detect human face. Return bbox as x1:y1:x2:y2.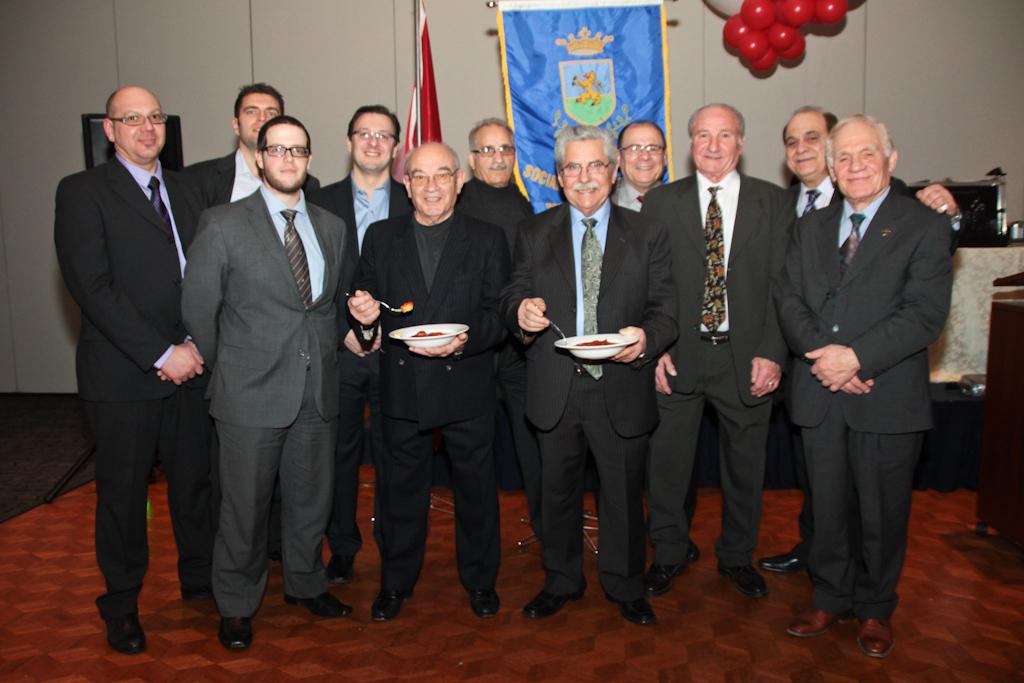
476:121:513:181.
